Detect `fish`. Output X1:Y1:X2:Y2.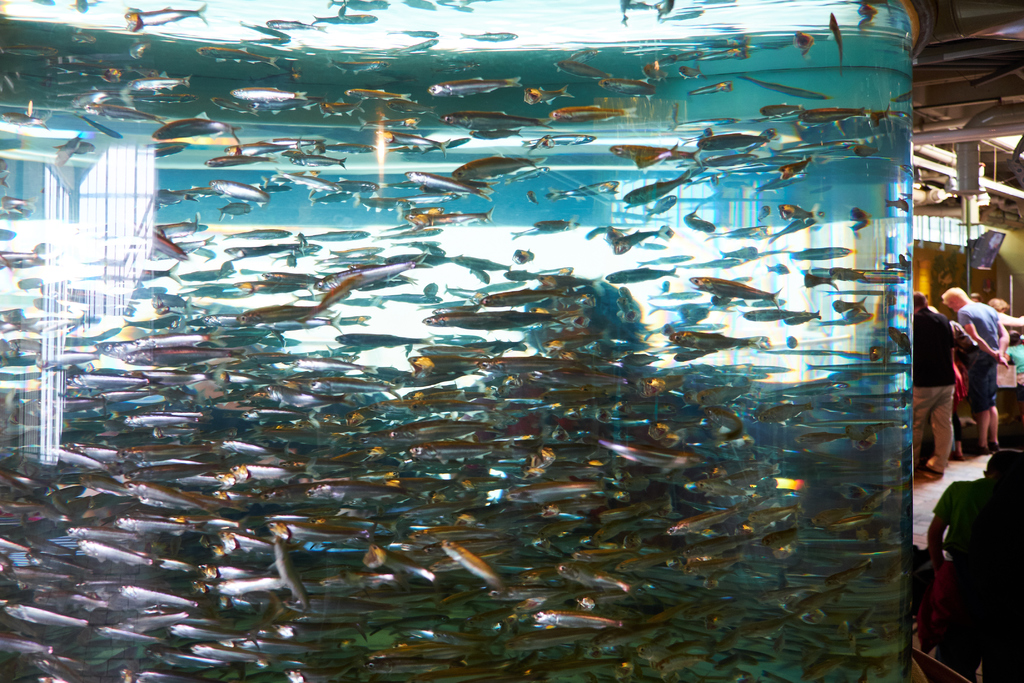
622:167:696:207.
